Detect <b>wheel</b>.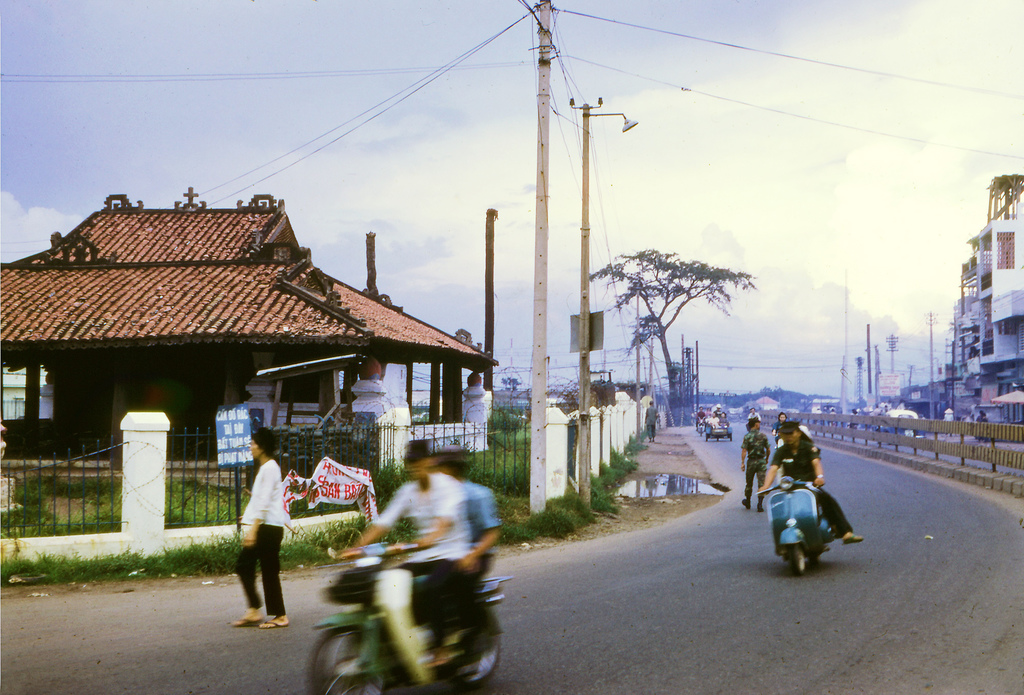
Detected at x1=790, y1=544, x2=804, y2=575.
